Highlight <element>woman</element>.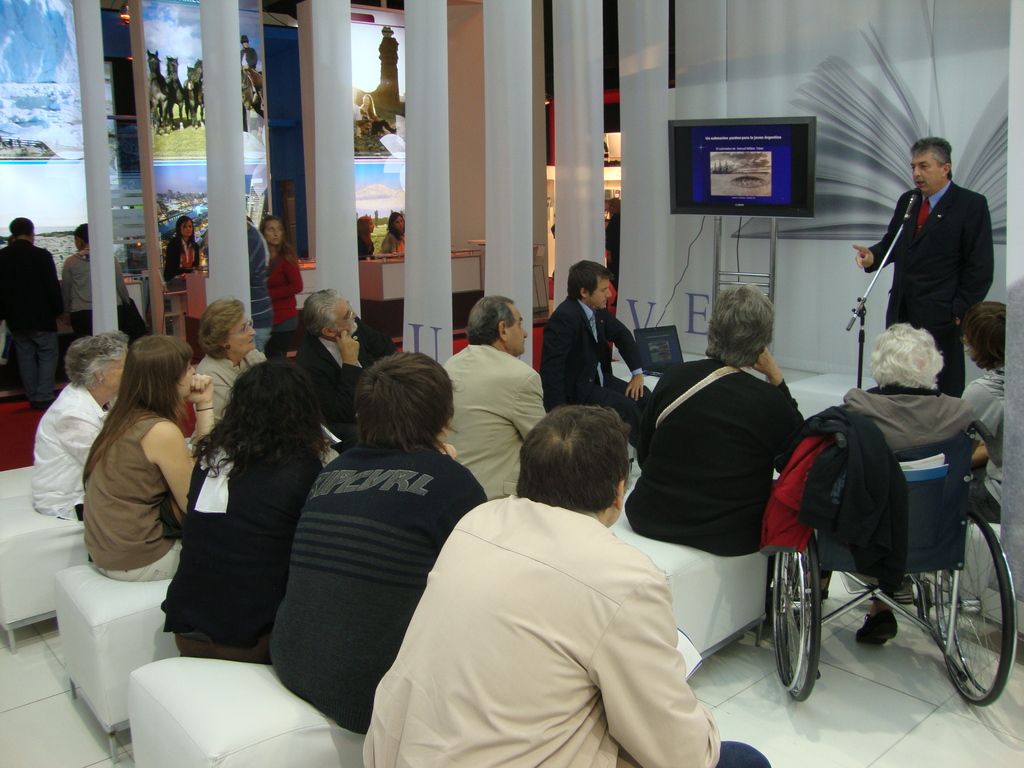
Highlighted region: (372, 209, 404, 268).
